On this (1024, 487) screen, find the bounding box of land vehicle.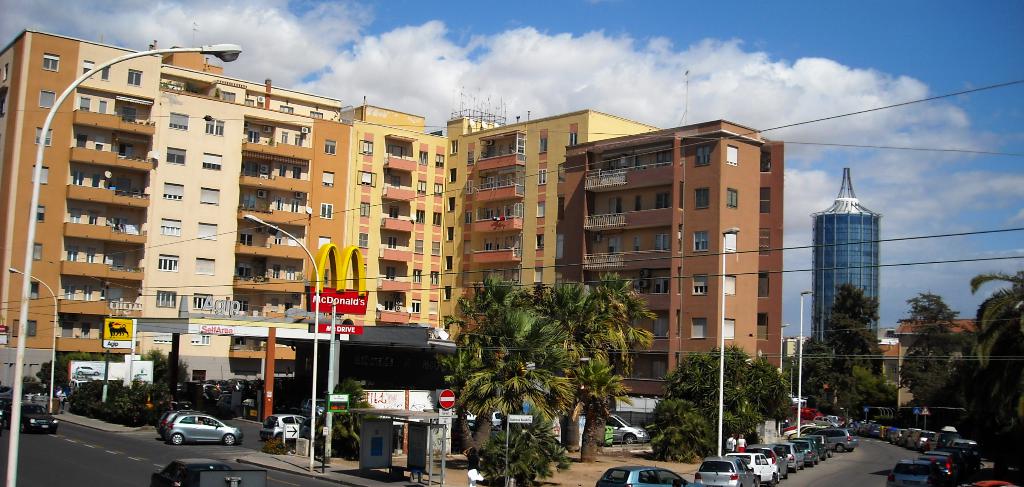
Bounding box: crop(693, 454, 756, 486).
